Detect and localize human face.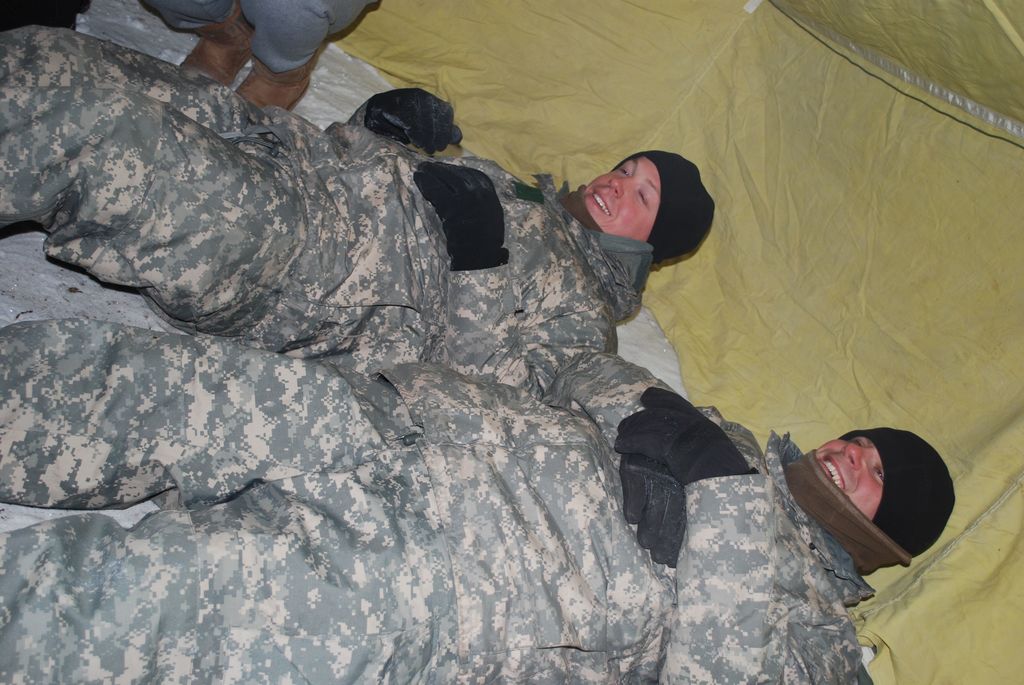
Localized at box=[581, 151, 661, 248].
